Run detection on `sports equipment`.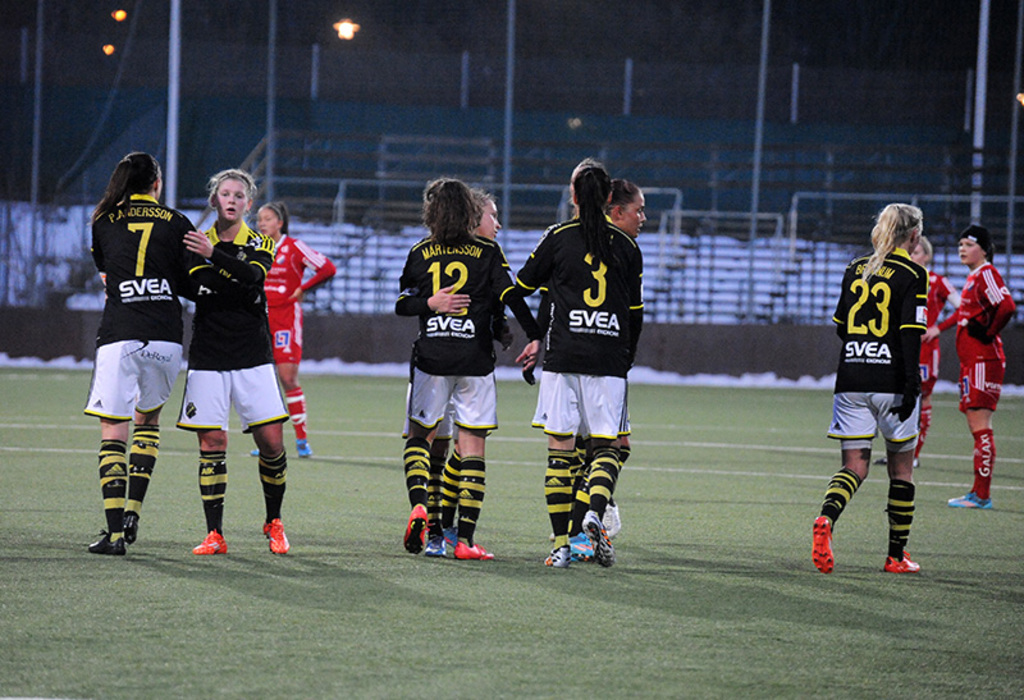
Result: <region>567, 535, 585, 554</region>.
